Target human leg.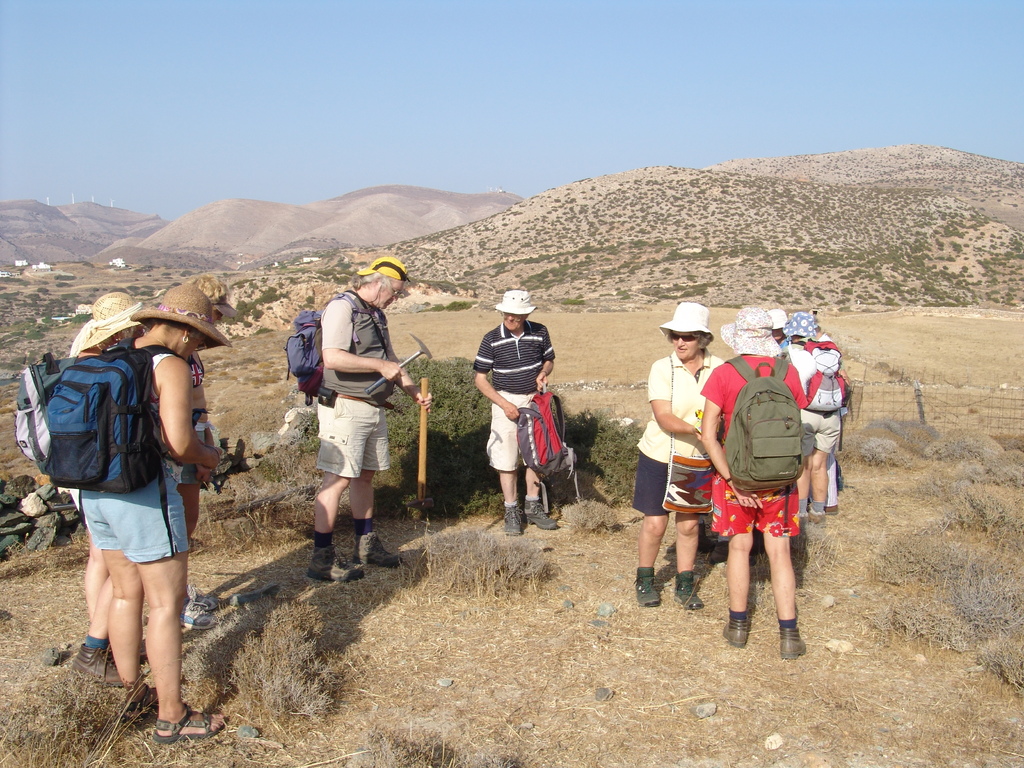
Target region: [left=643, top=444, right=669, bottom=600].
